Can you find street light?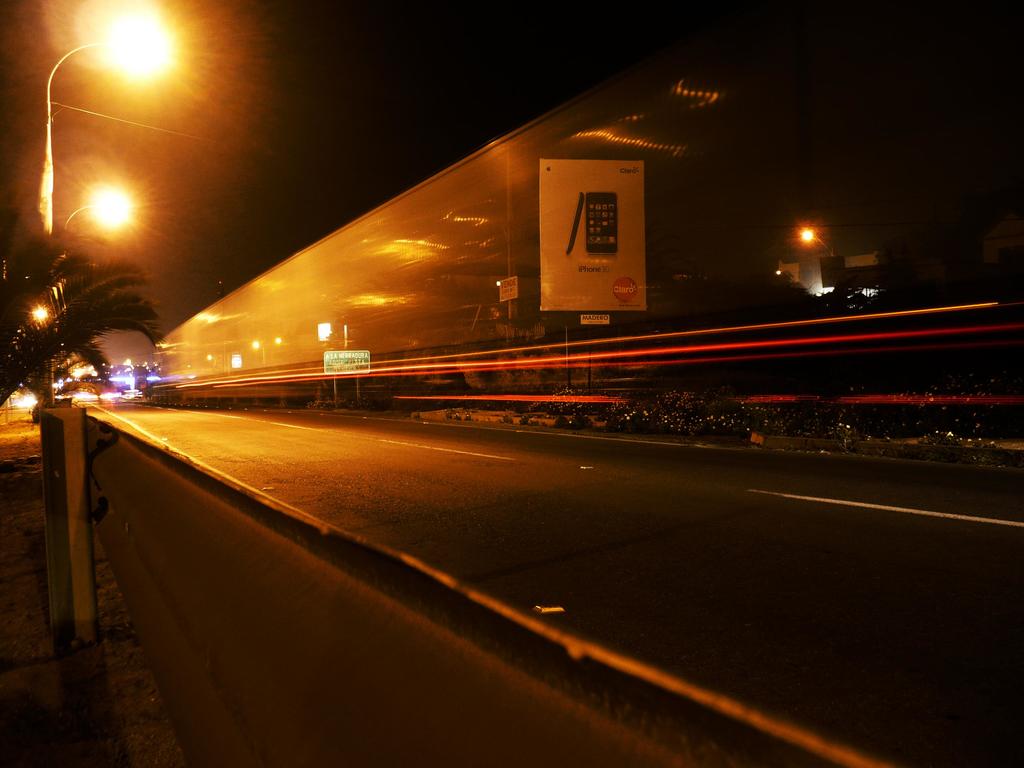
Yes, bounding box: box=[797, 223, 840, 265].
